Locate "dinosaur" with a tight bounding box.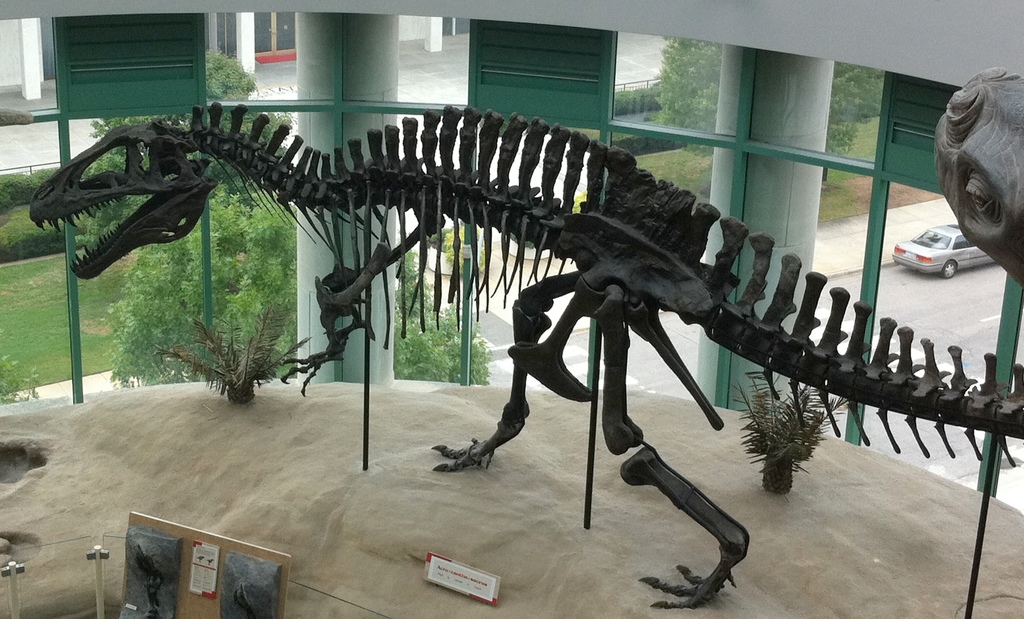
(32,100,1023,618).
